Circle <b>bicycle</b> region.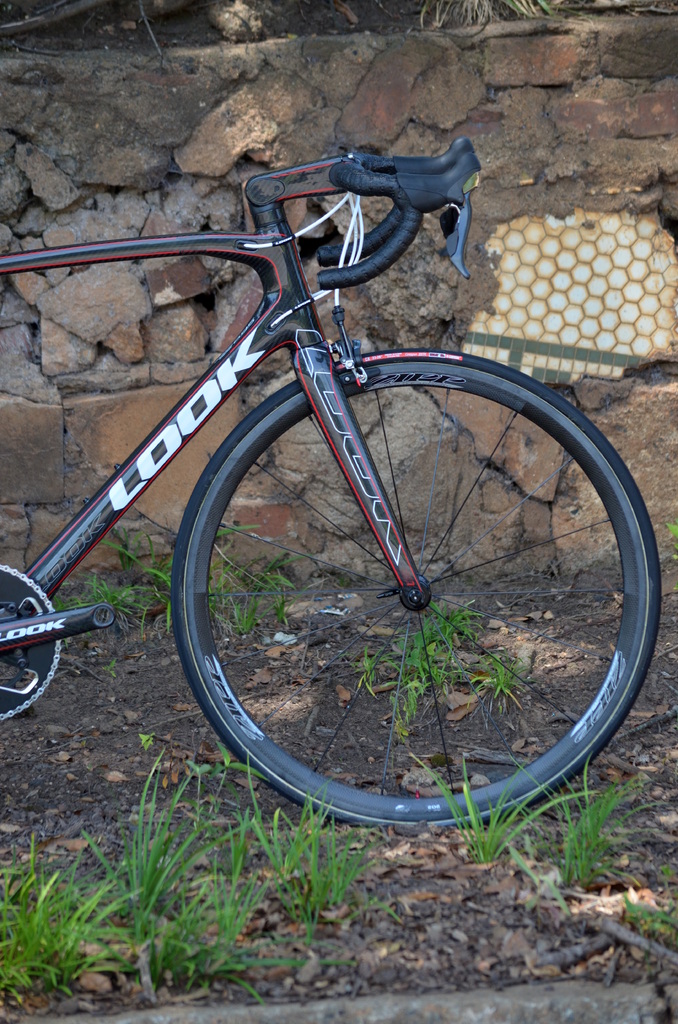
Region: [0,130,663,824].
